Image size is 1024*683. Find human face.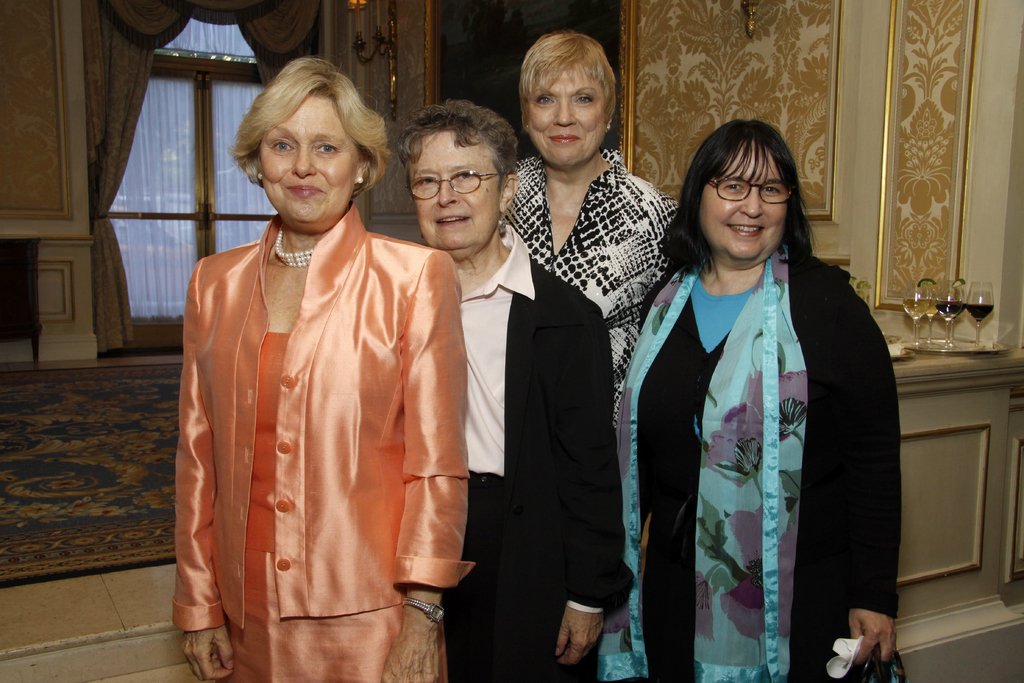
{"left": 260, "top": 91, "right": 361, "bottom": 230}.
